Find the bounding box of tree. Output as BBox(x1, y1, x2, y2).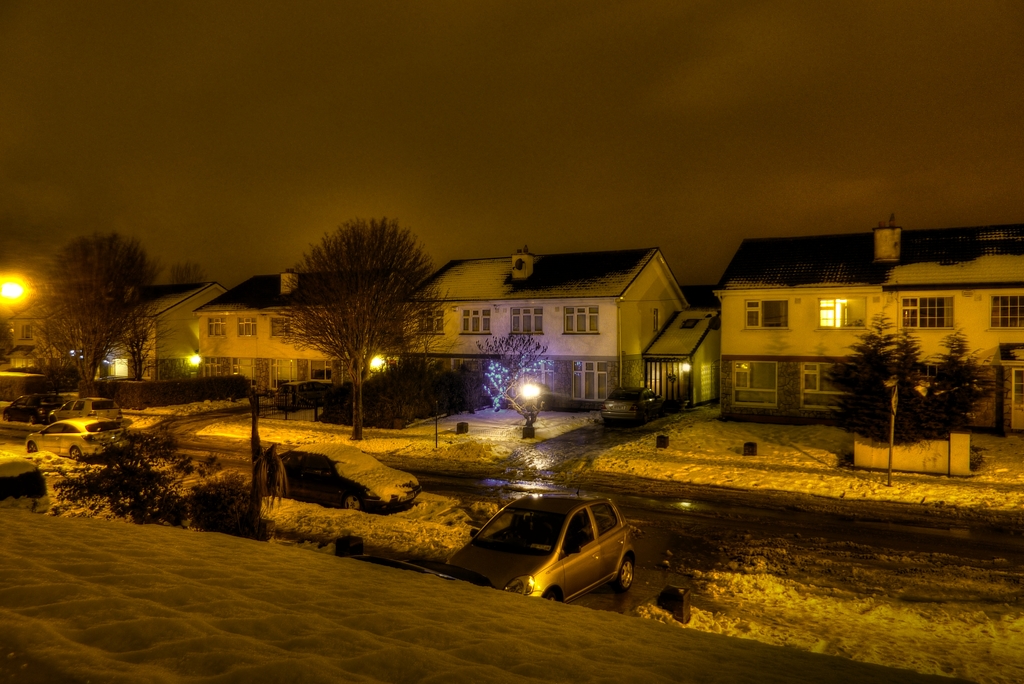
BBox(273, 200, 443, 414).
